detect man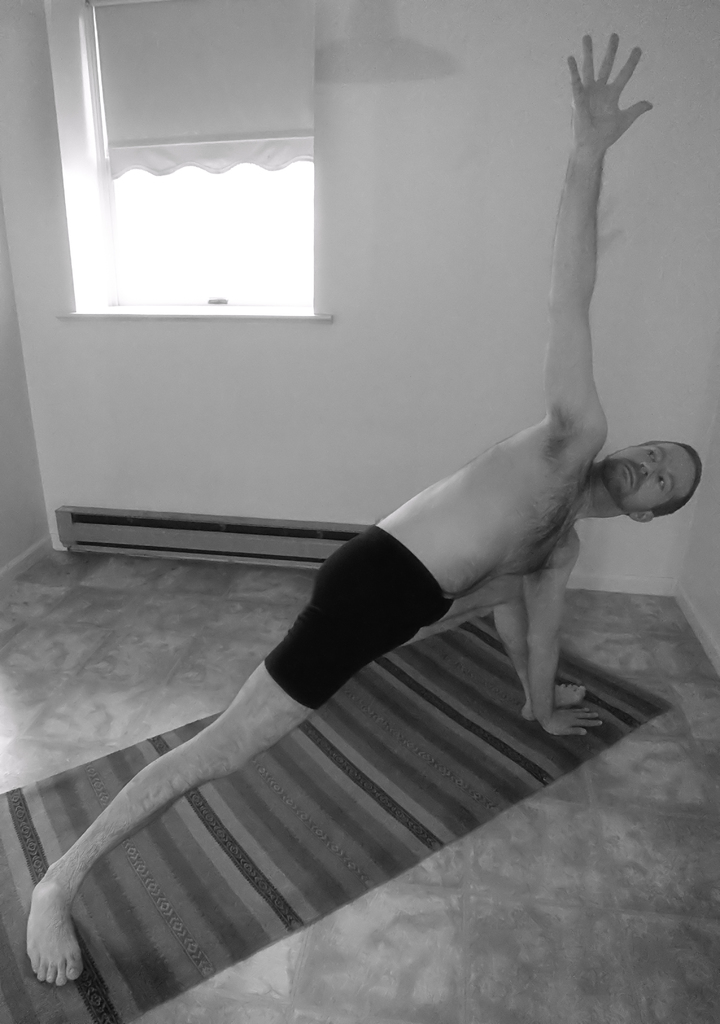
(93, 99, 682, 915)
